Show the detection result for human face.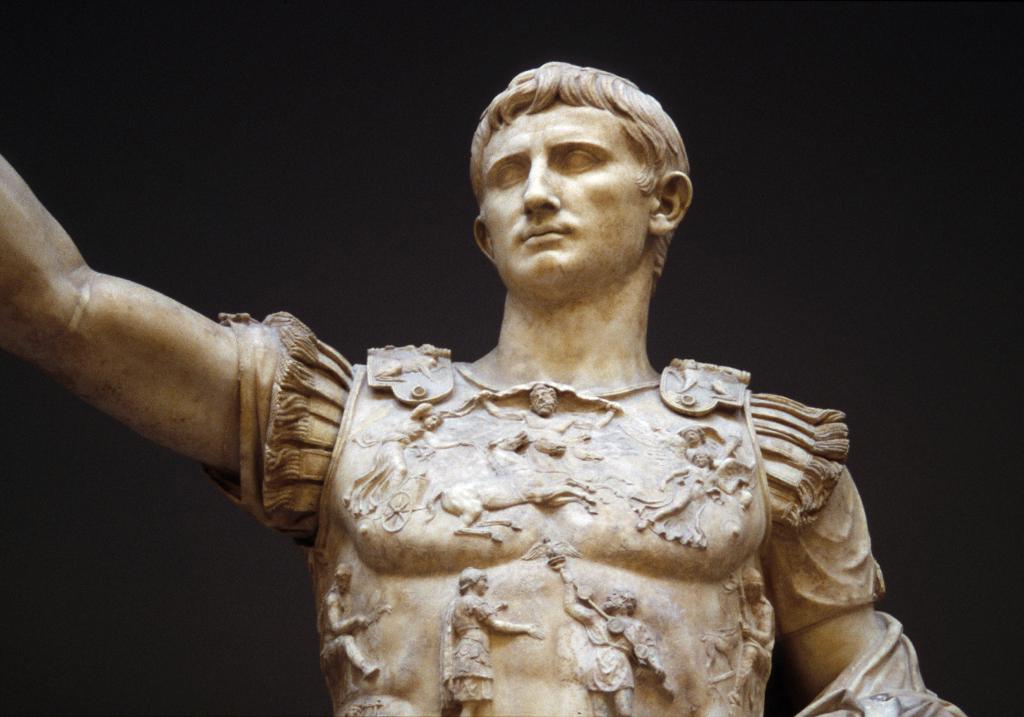
crop(483, 108, 637, 301).
